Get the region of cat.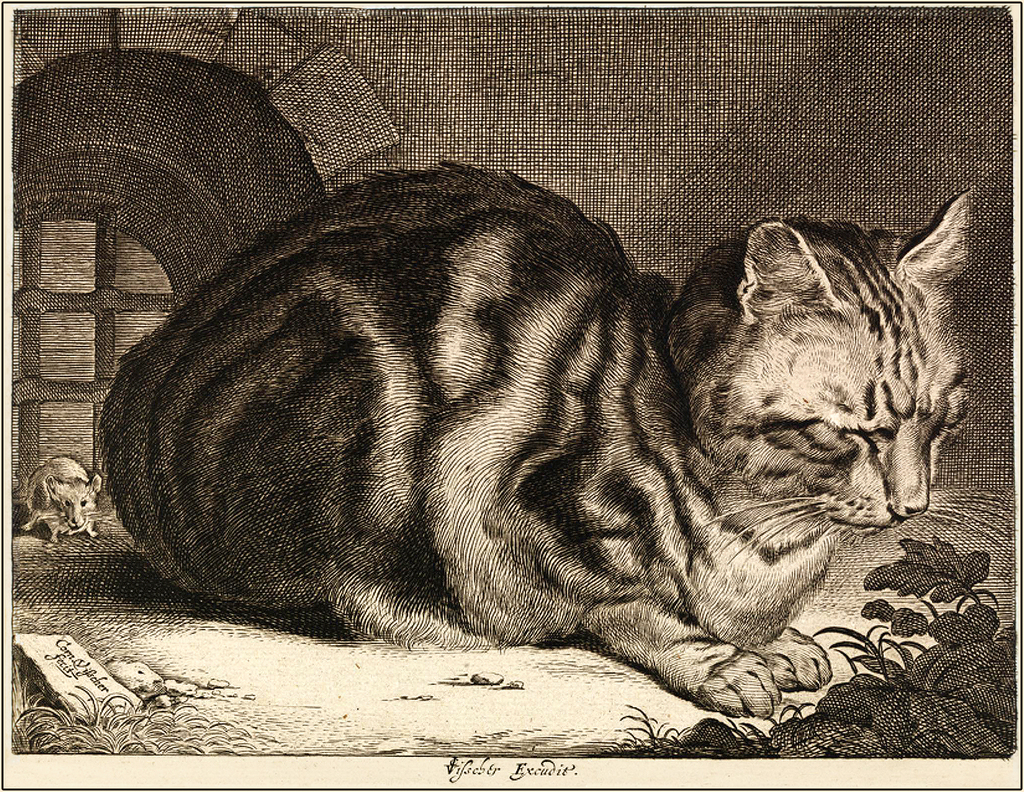
box=[23, 456, 106, 550].
